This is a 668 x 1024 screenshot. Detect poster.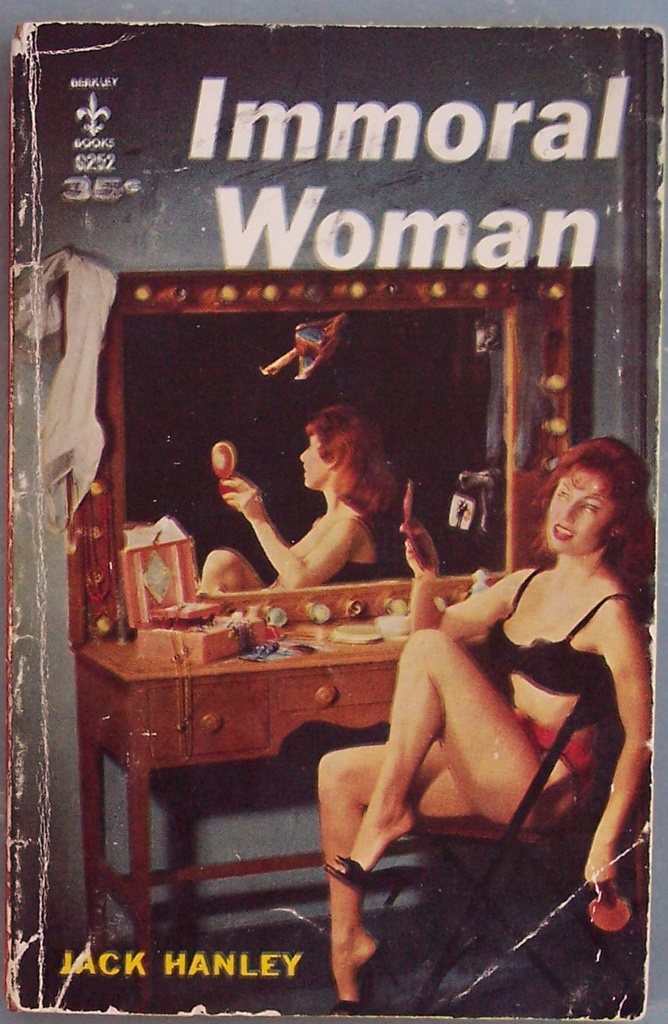
box(5, 24, 638, 1015).
